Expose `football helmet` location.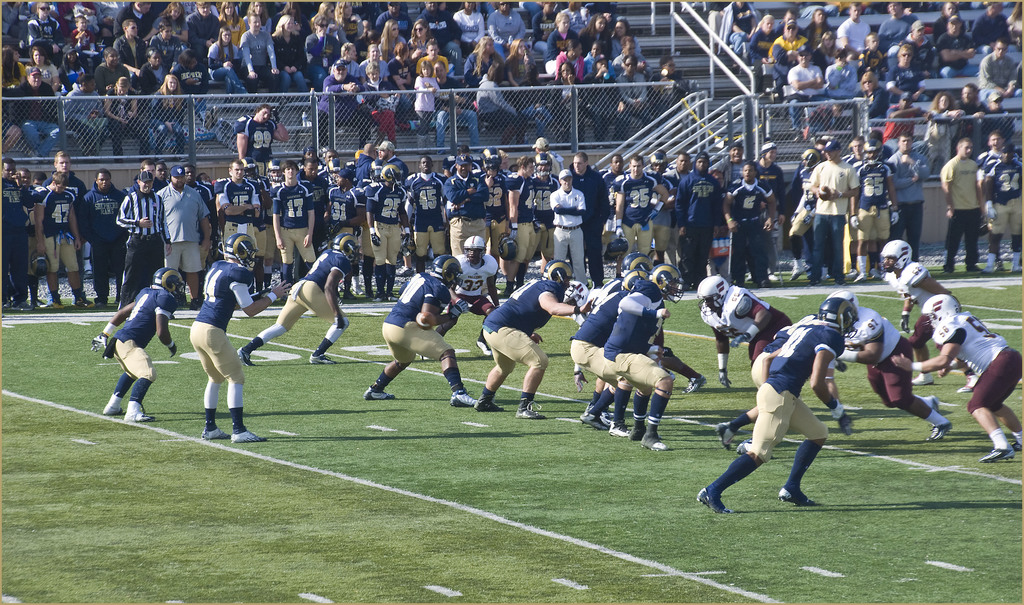
Exposed at region(497, 236, 519, 265).
